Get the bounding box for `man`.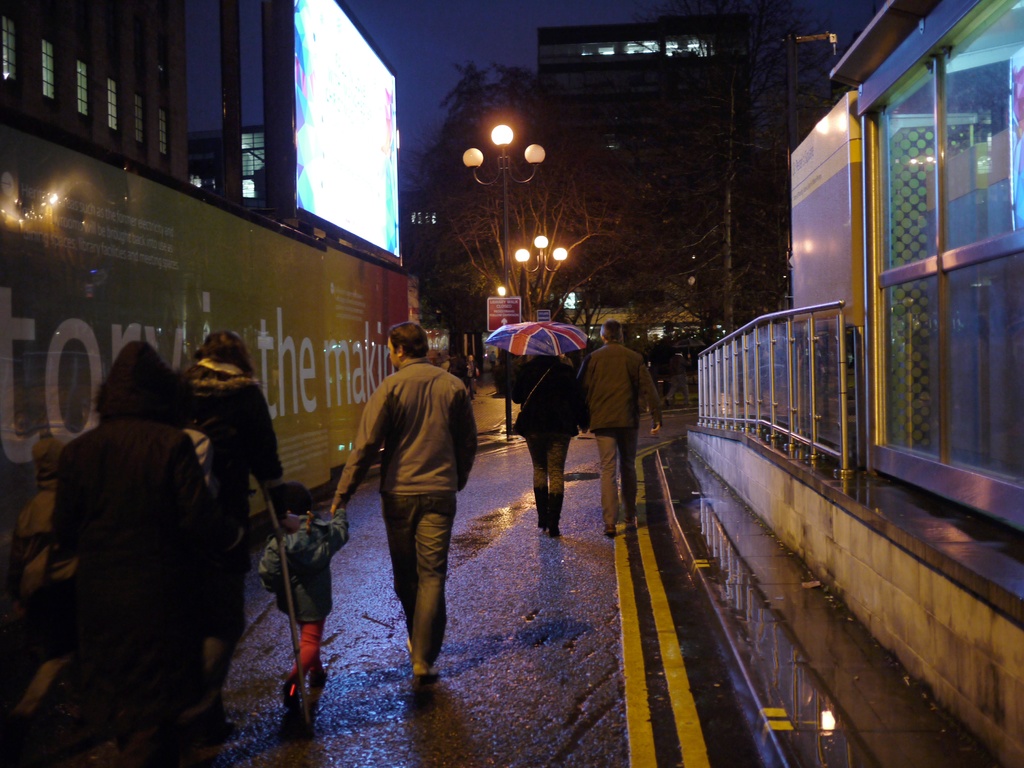
region(331, 315, 470, 704).
